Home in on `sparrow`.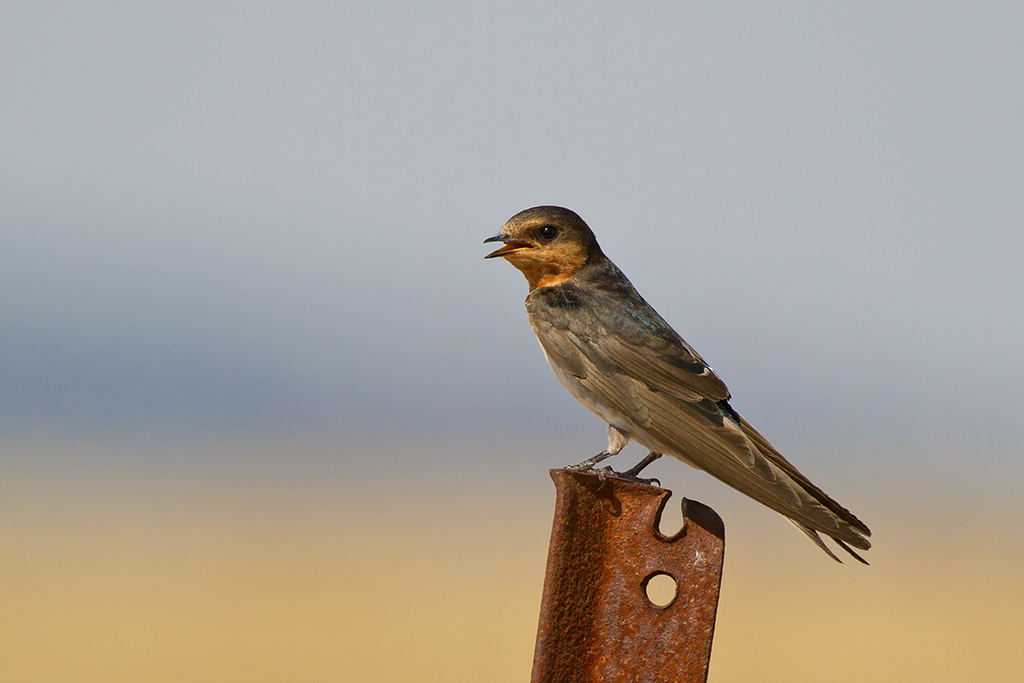
Homed in at BBox(483, 207, 876, 563).
